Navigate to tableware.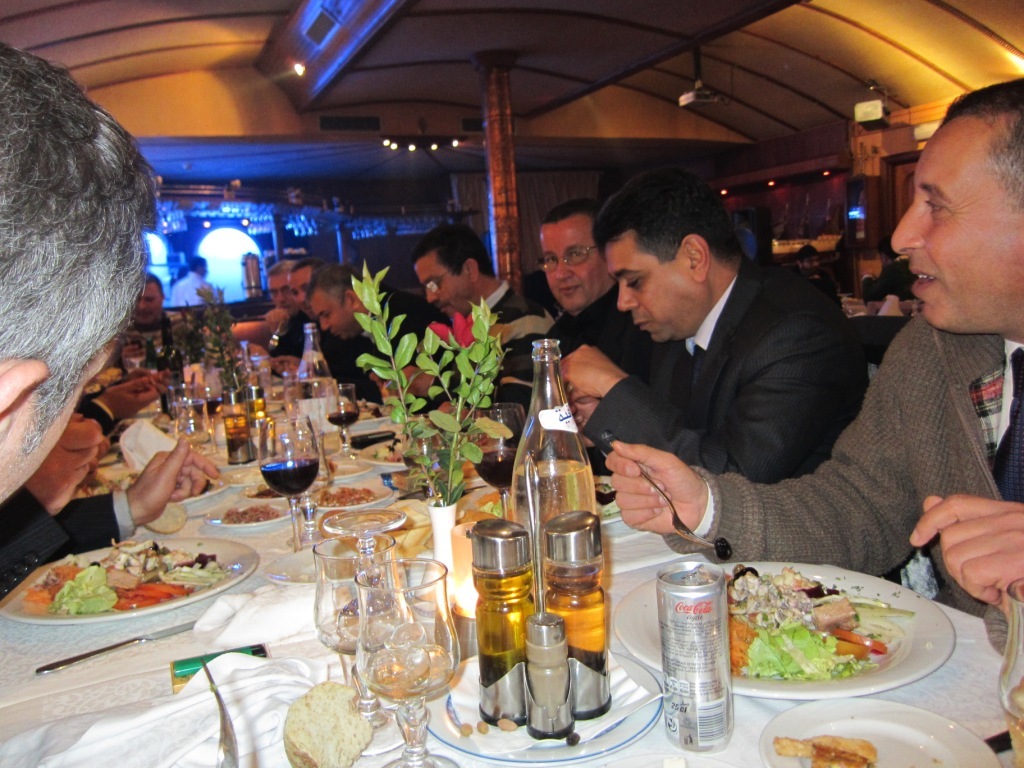
Navigation target: 33, 616, 200, 677.
